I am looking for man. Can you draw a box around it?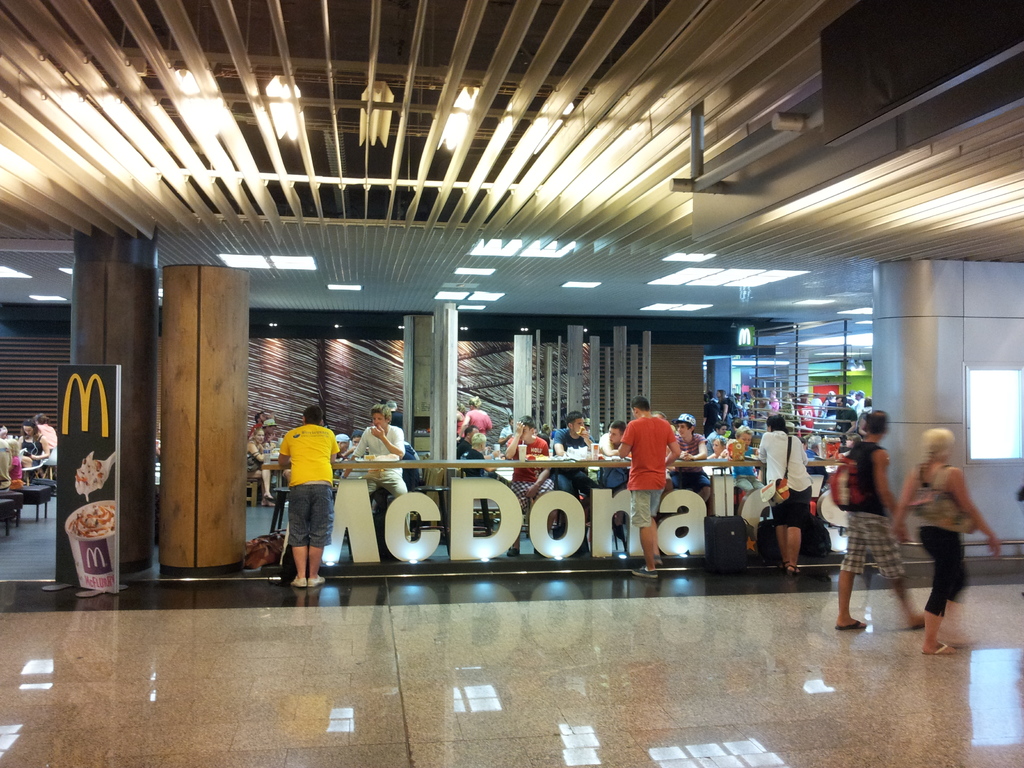
Sure, the bounding box is pyautogui.locateOnScreen(259, 399, 347, 599).
